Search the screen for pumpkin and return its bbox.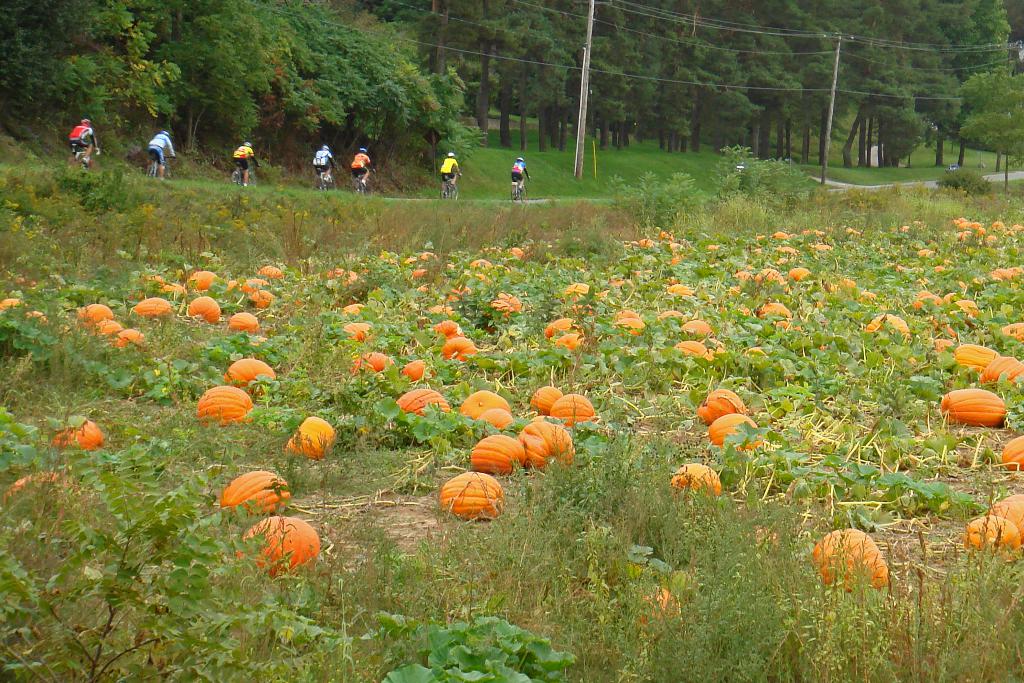
Found: (left=216, top=357, right=278, bottom=396).
